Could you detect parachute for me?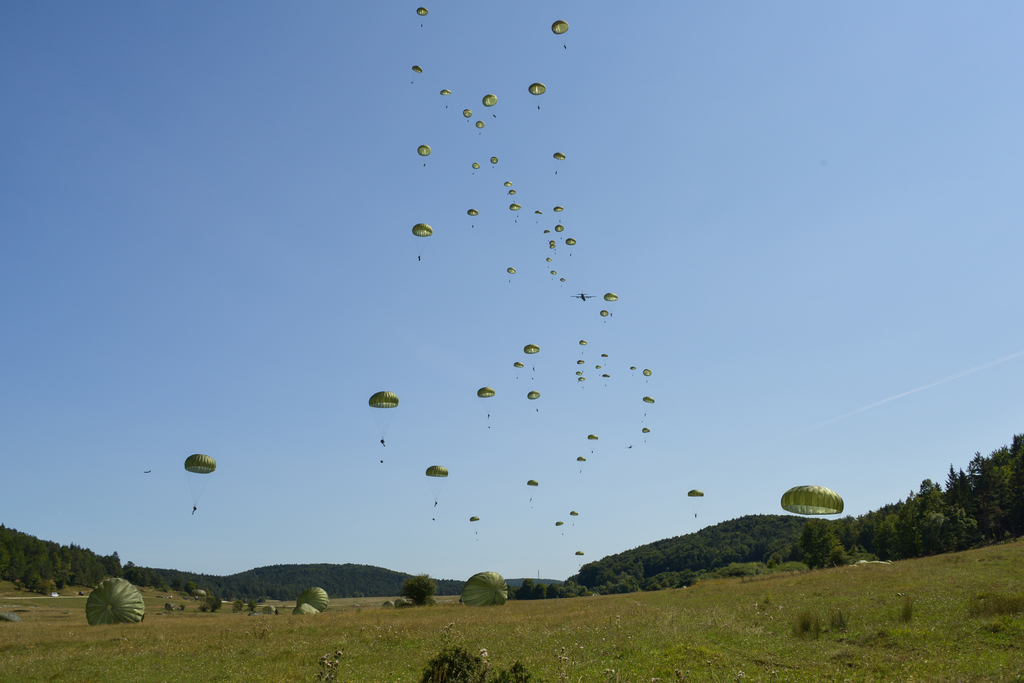
Detection result: box=[163, 603, 179, 611].
